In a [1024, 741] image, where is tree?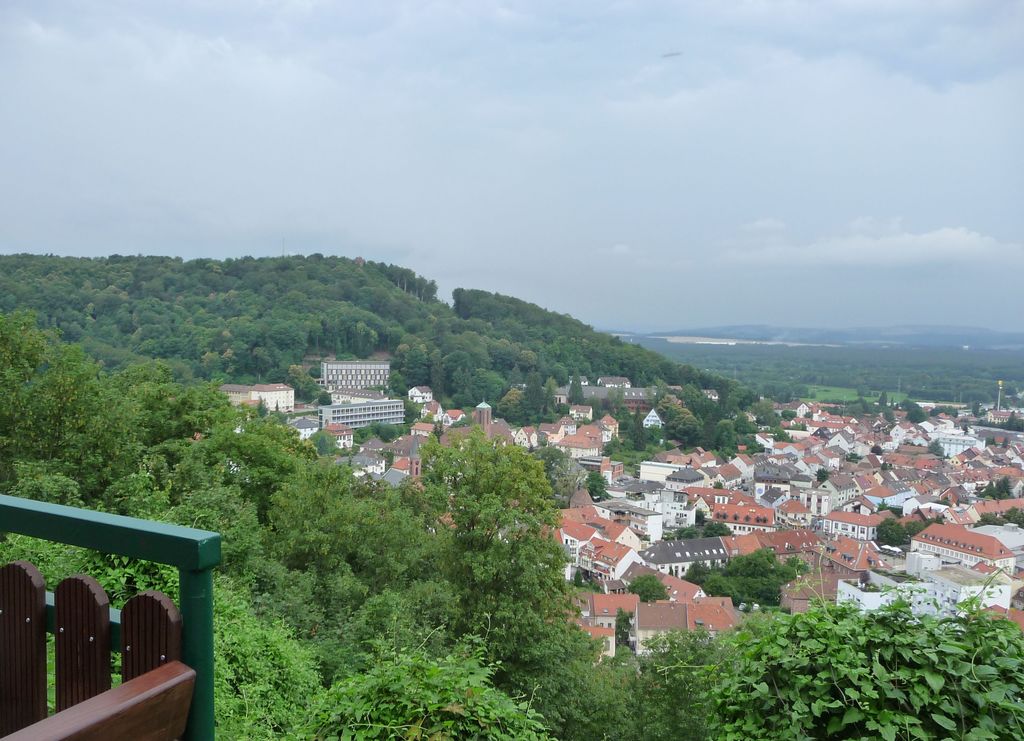
<region>377, 423, 400, 446</region>.
